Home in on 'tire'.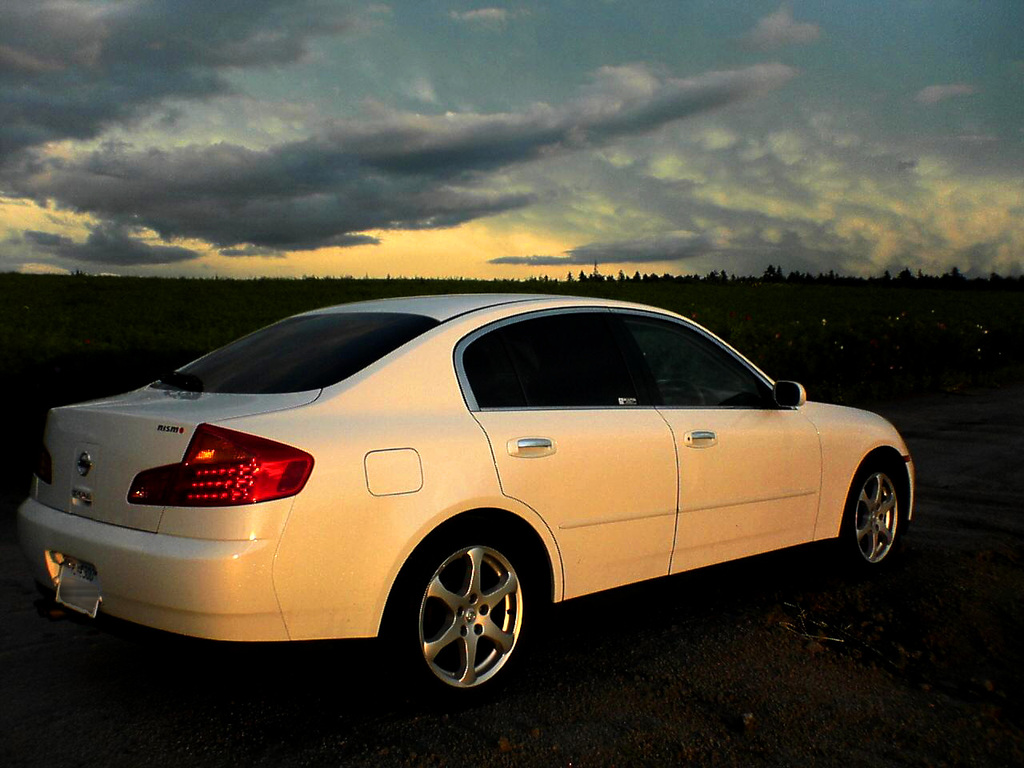
Homed in at [384,526,546,712].
